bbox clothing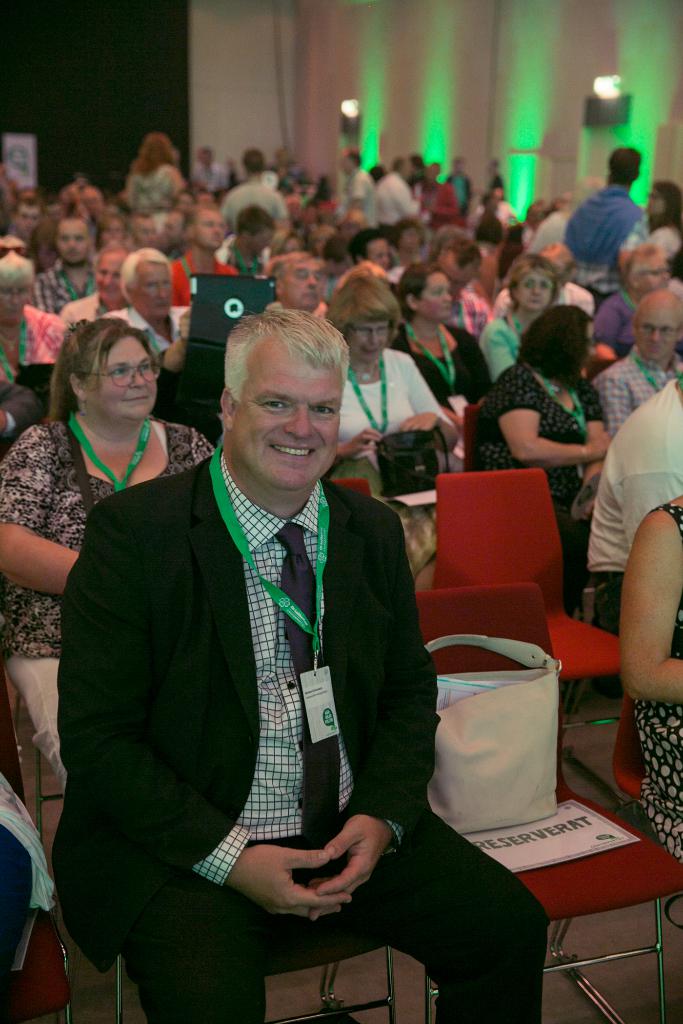
rect(210, 230, 266, 278)
